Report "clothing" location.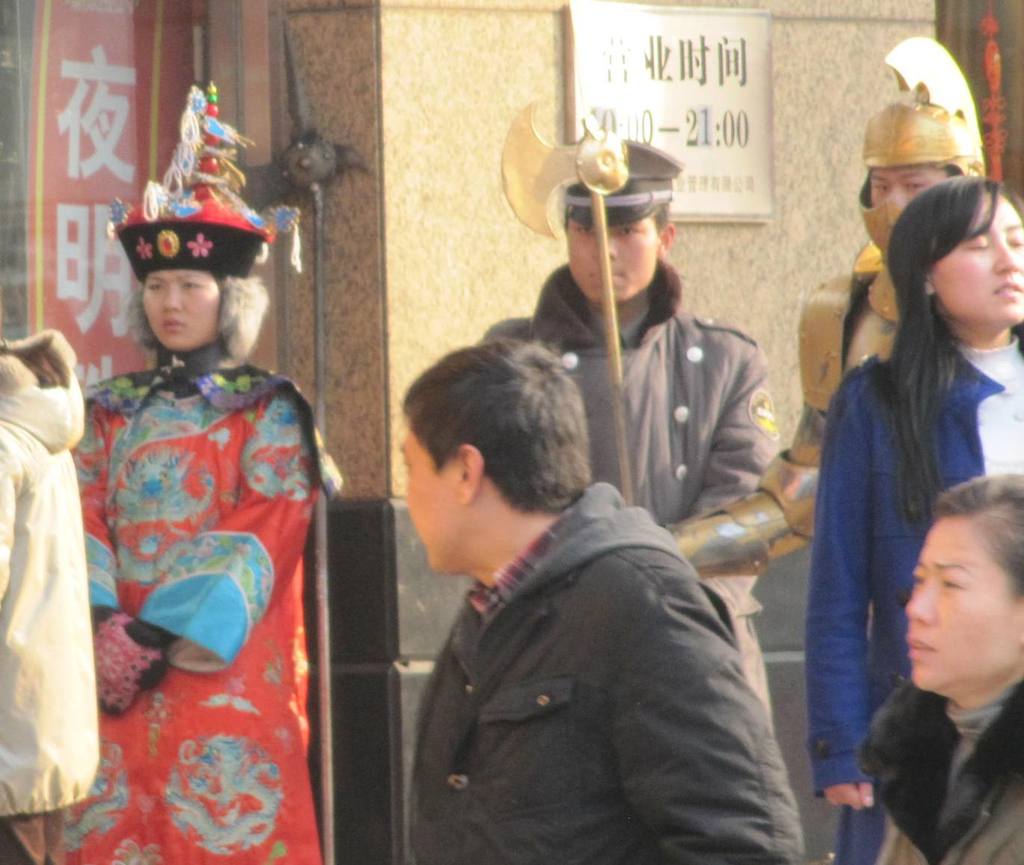
Report: bbox=[62, 268, 331, 824].
